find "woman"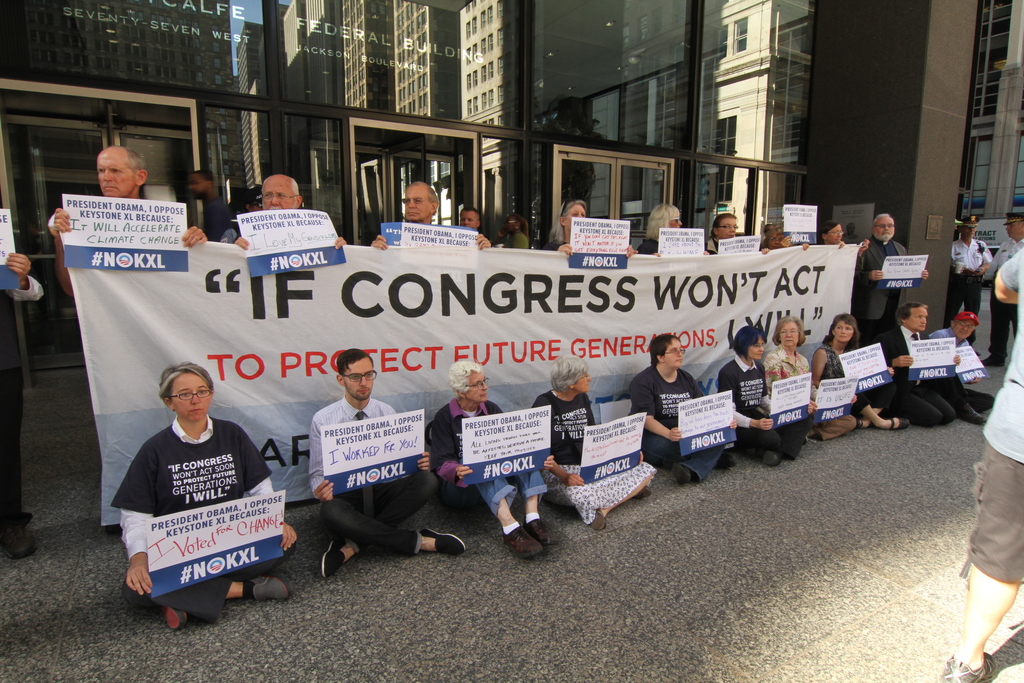
(left=817, top=219, right=870, bottom=252)
